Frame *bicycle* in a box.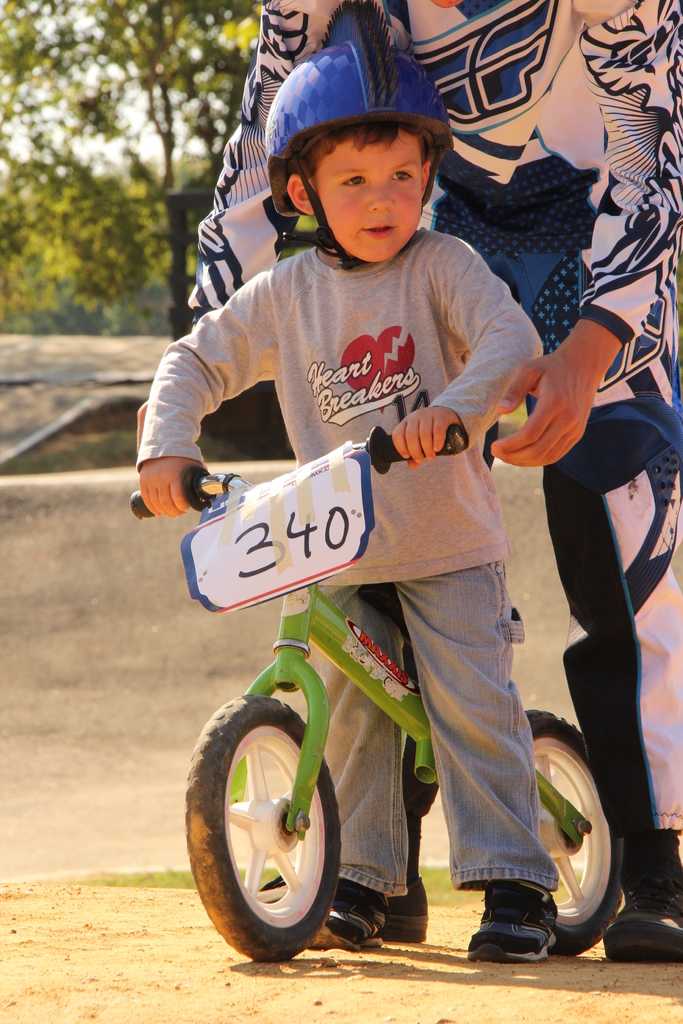
(left=141, top=364, right=660, bottom=962).
